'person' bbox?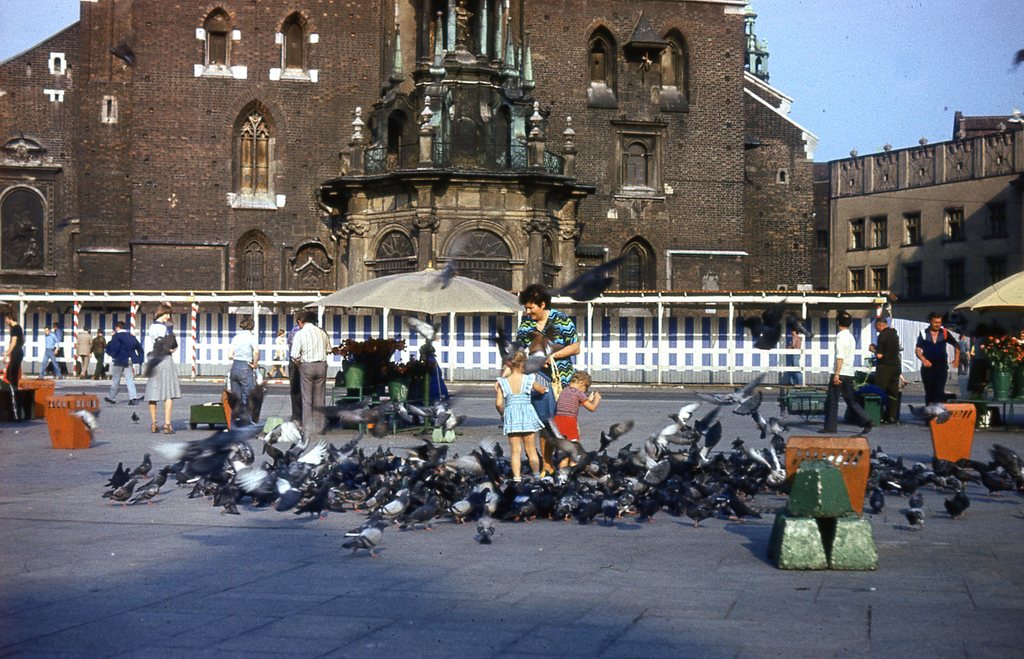
(x1=225, y1=315, x2=262, y2=415)
